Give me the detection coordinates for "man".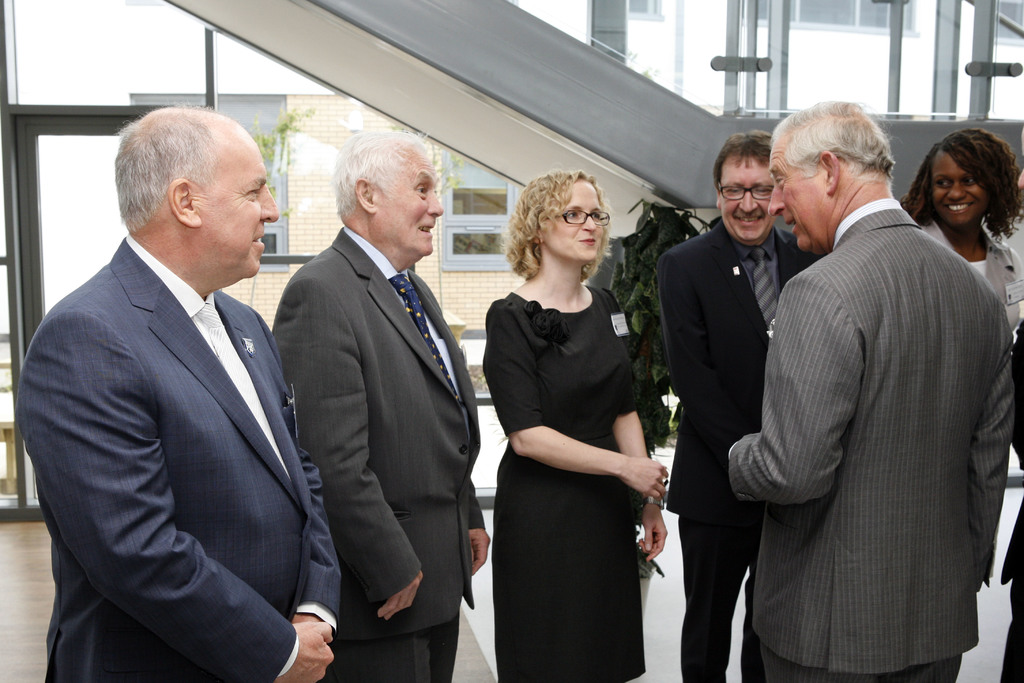
724,99,1018,682.
